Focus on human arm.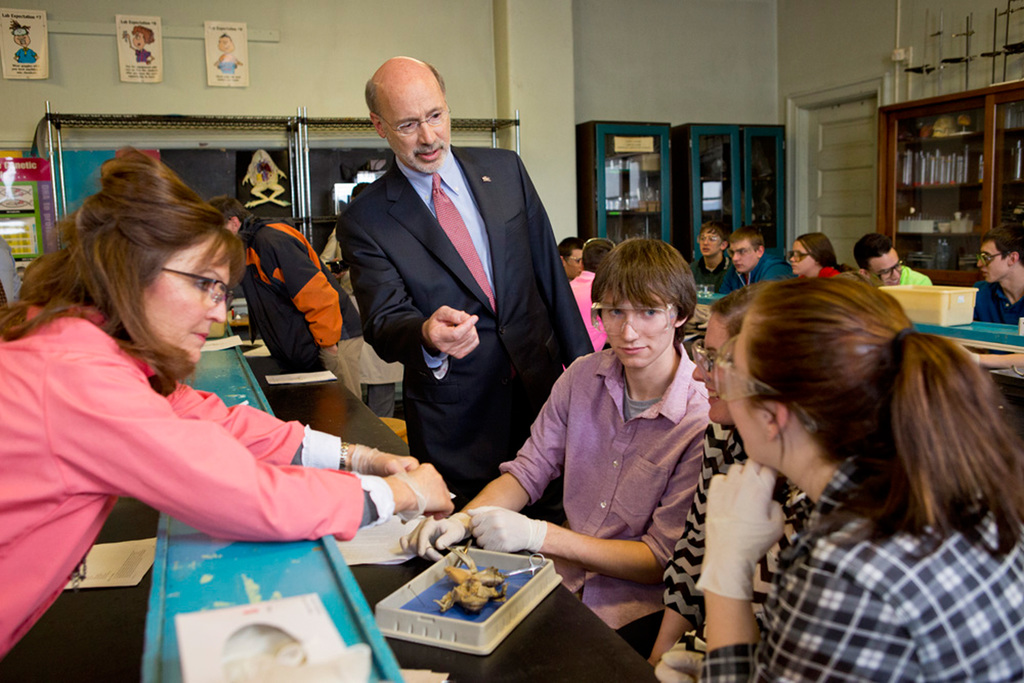
Focused at [268,235,345,357].
